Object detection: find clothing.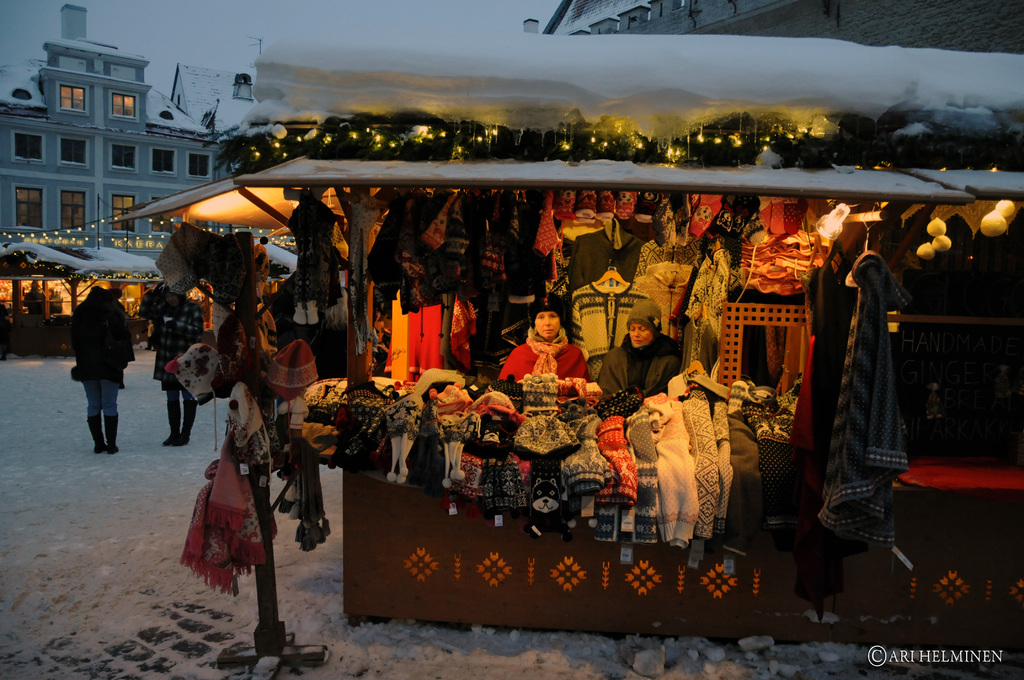
bbox=[226, 378, 291, 452].
